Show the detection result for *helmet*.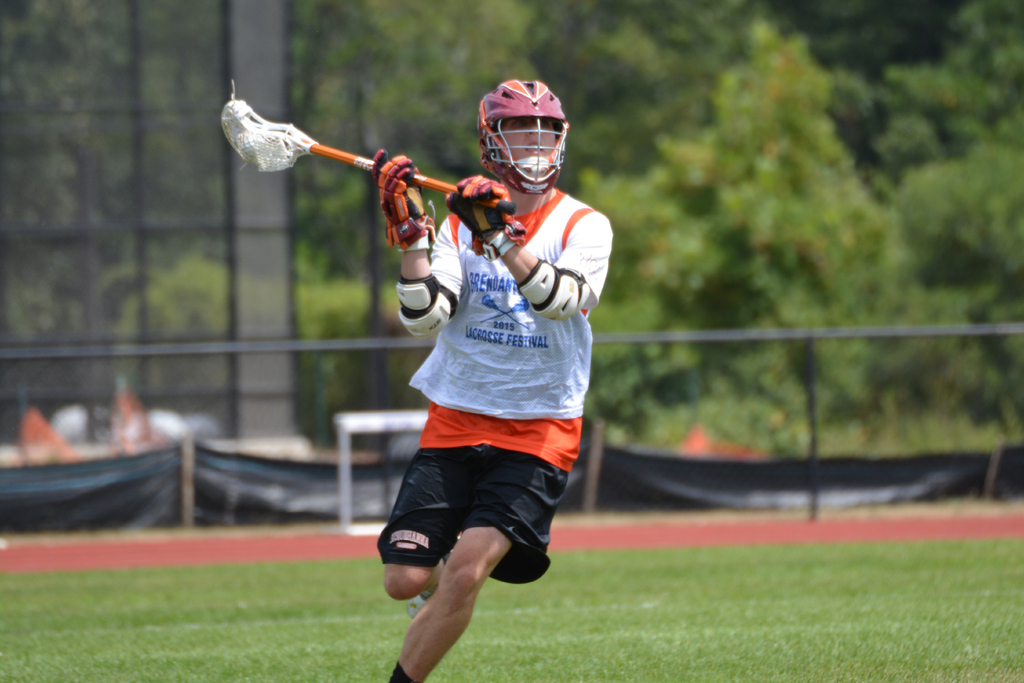
{"x1": 475, "y1": 81, "x2": 569, "y2": 187}.
